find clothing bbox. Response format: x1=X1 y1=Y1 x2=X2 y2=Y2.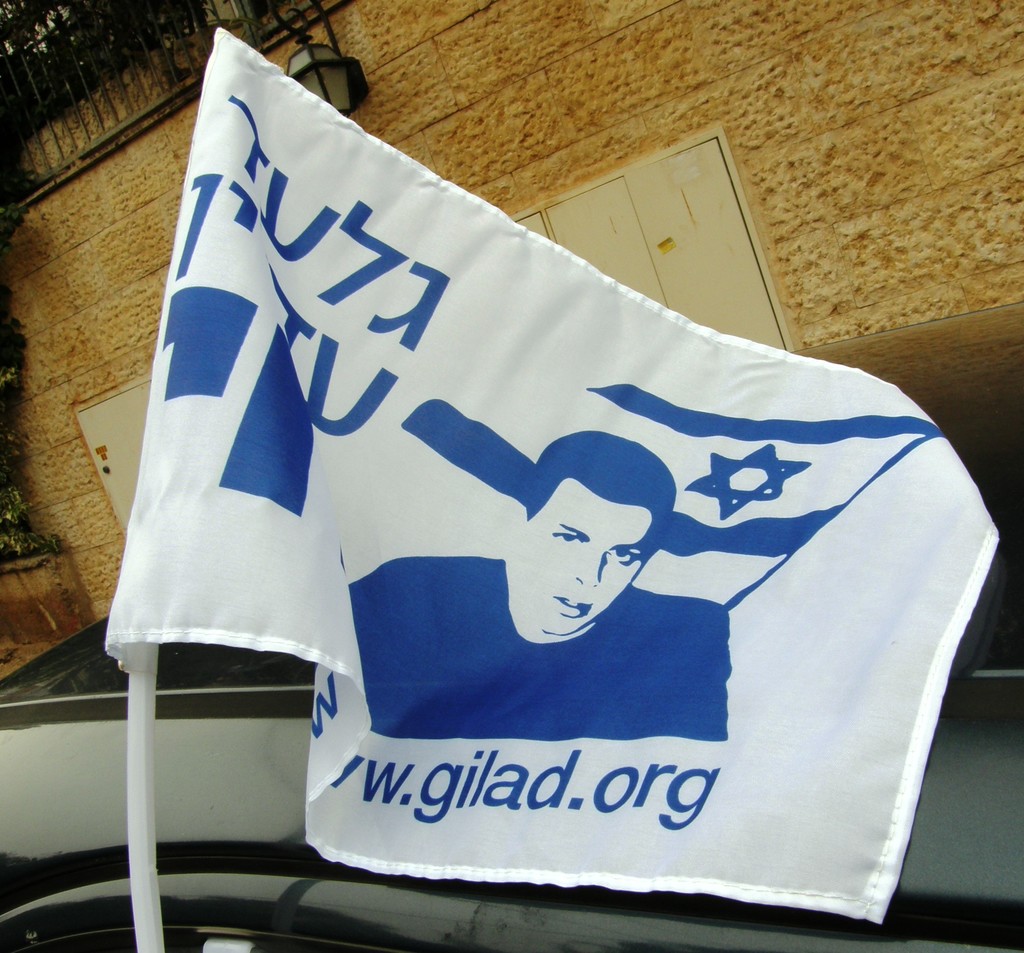
x1=348 y1=552 x2=733 y2=742.
